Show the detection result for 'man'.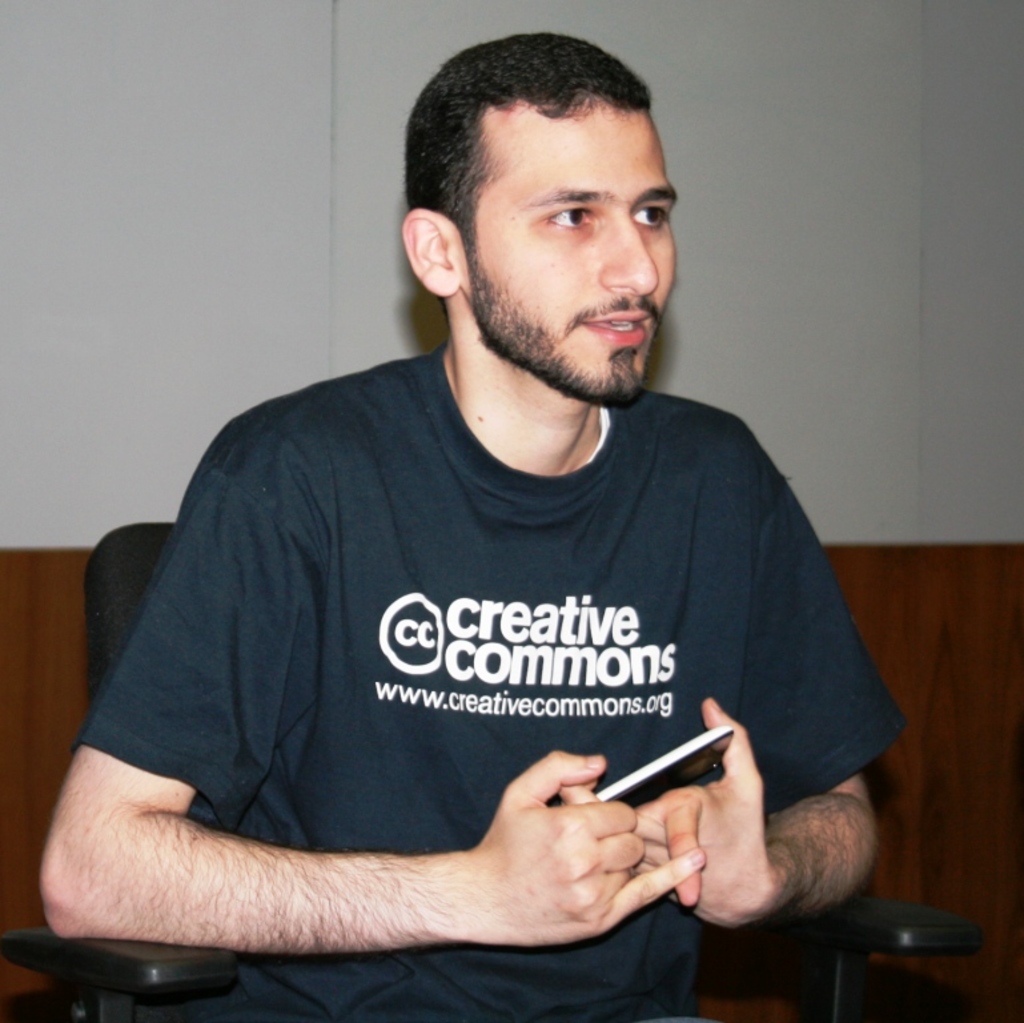
<box>37,27,908,1003</box>.
